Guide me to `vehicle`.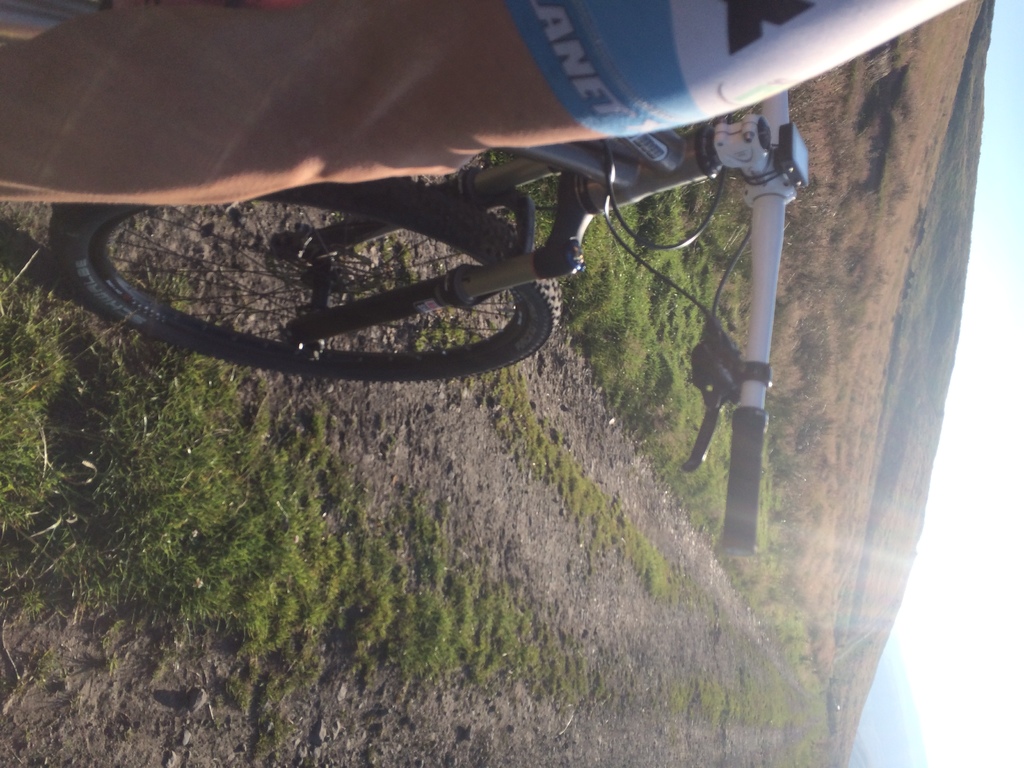
Guidance: detection(50, 97, 806, 562).
